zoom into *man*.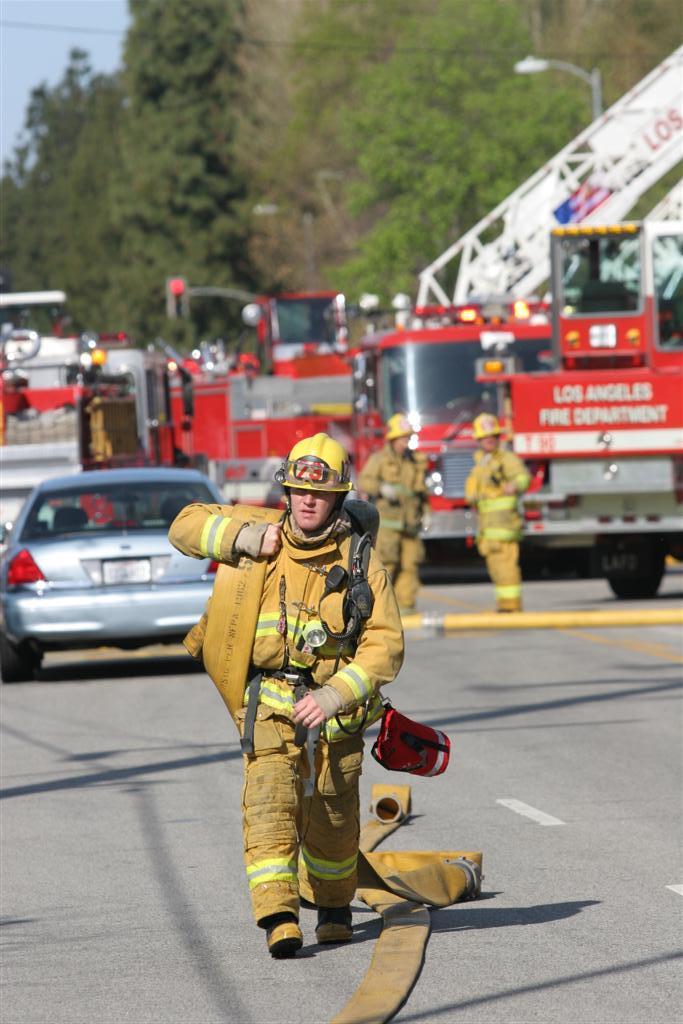
Zoom target: x1=344, y1=405, x2=435, y2=628.
